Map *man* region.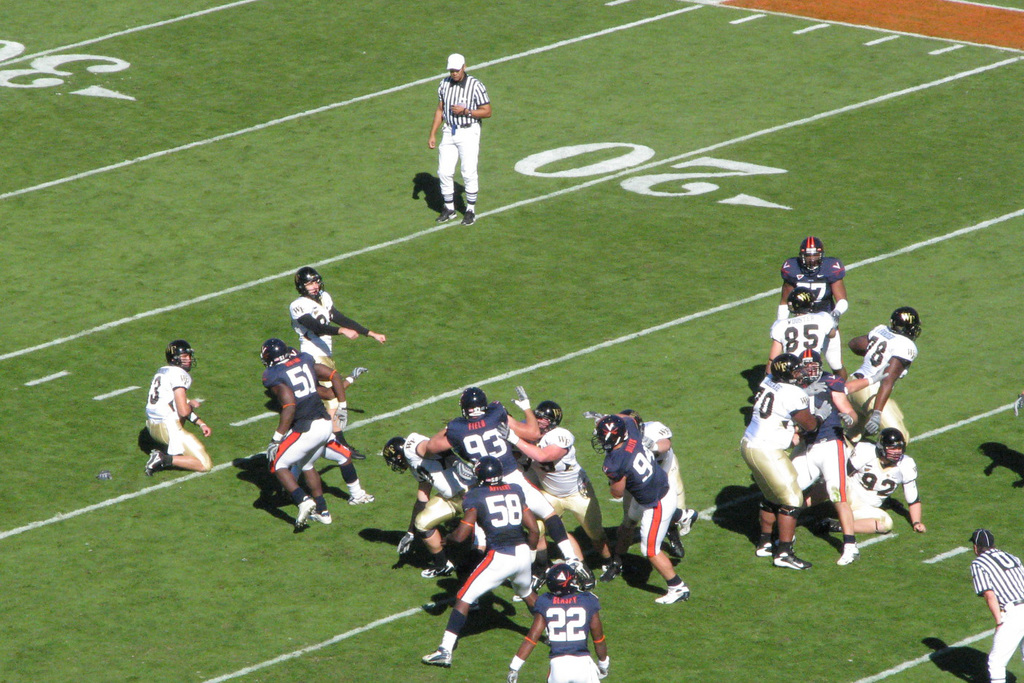
Mapped to pyautogui.locateOnScreen(420, 451, 537, 664).
